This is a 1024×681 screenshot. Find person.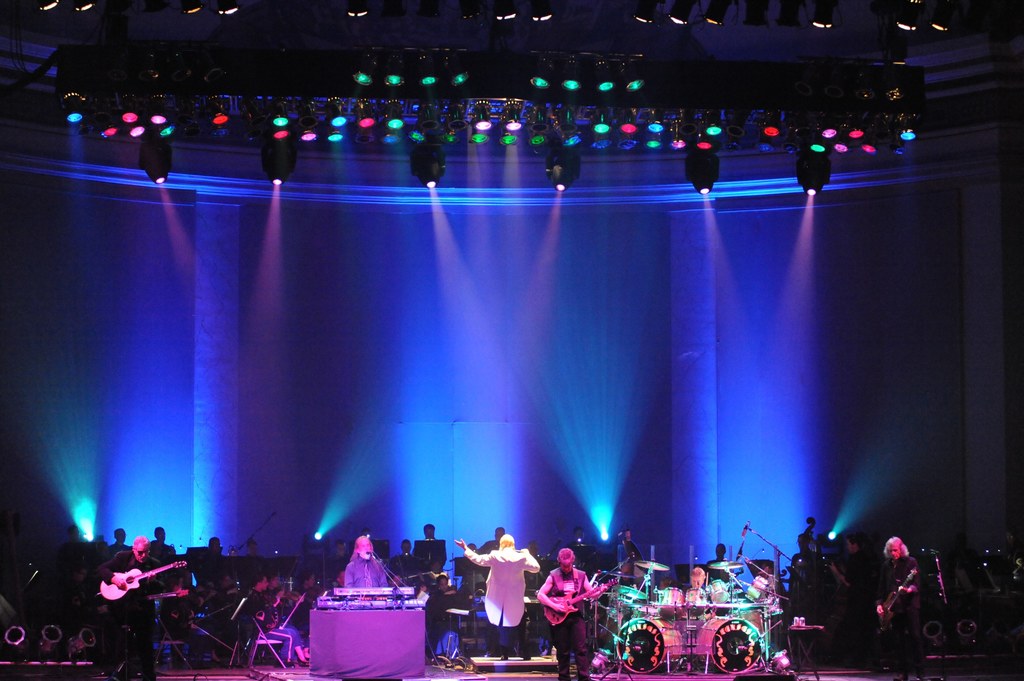
Bounding box: <box>285,571,321,629</box>.
